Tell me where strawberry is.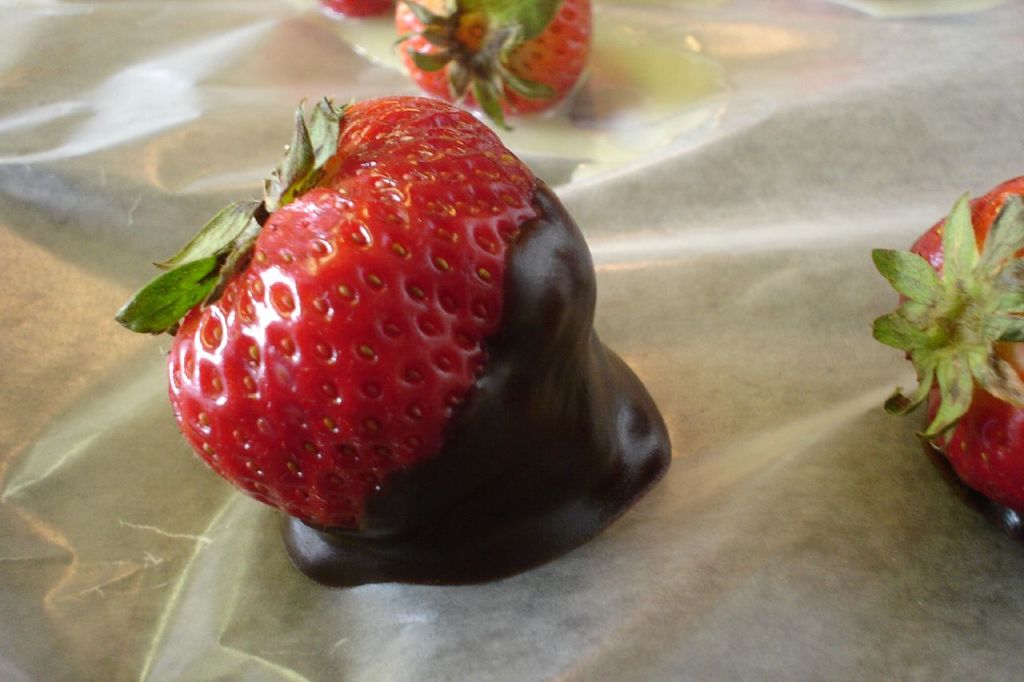
strawberry is at l=388, t=0, r=595, b=137.
